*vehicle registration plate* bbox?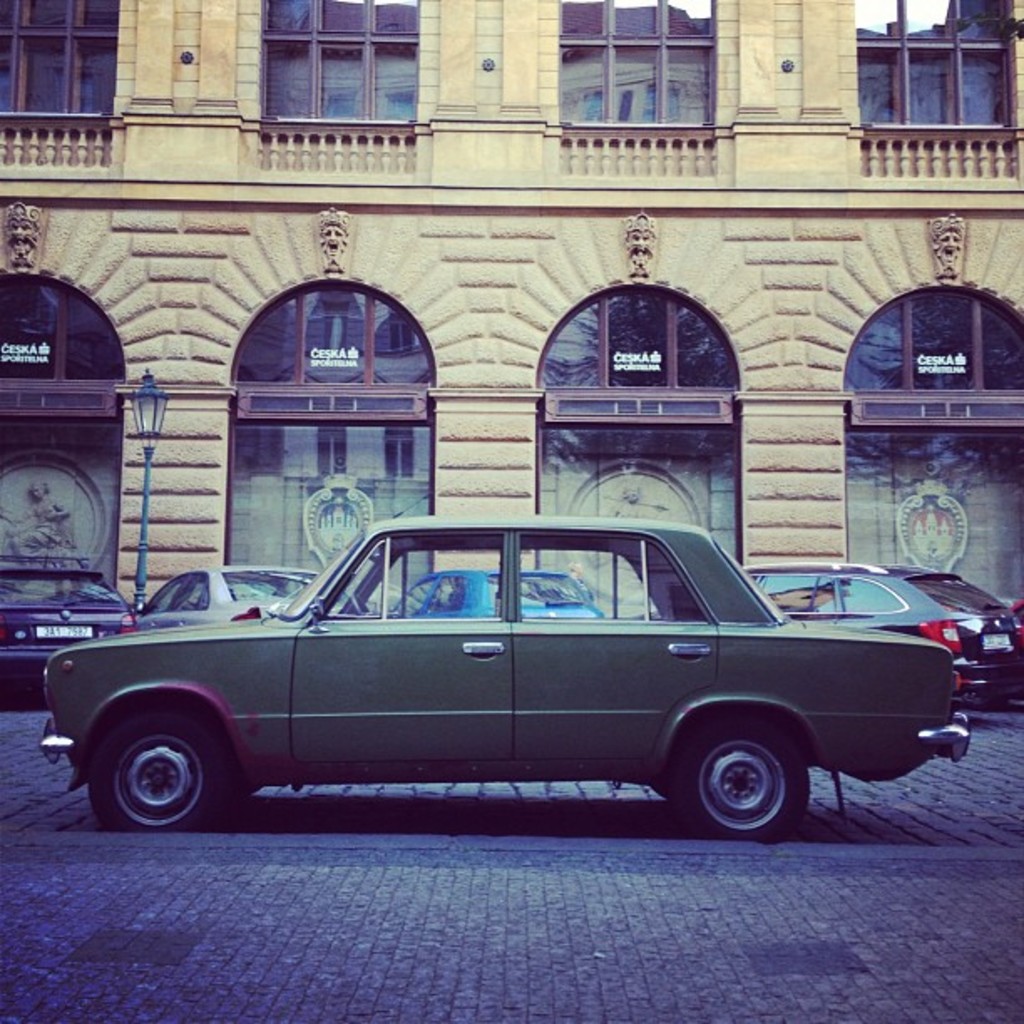
[37, 626, 95, 639]
